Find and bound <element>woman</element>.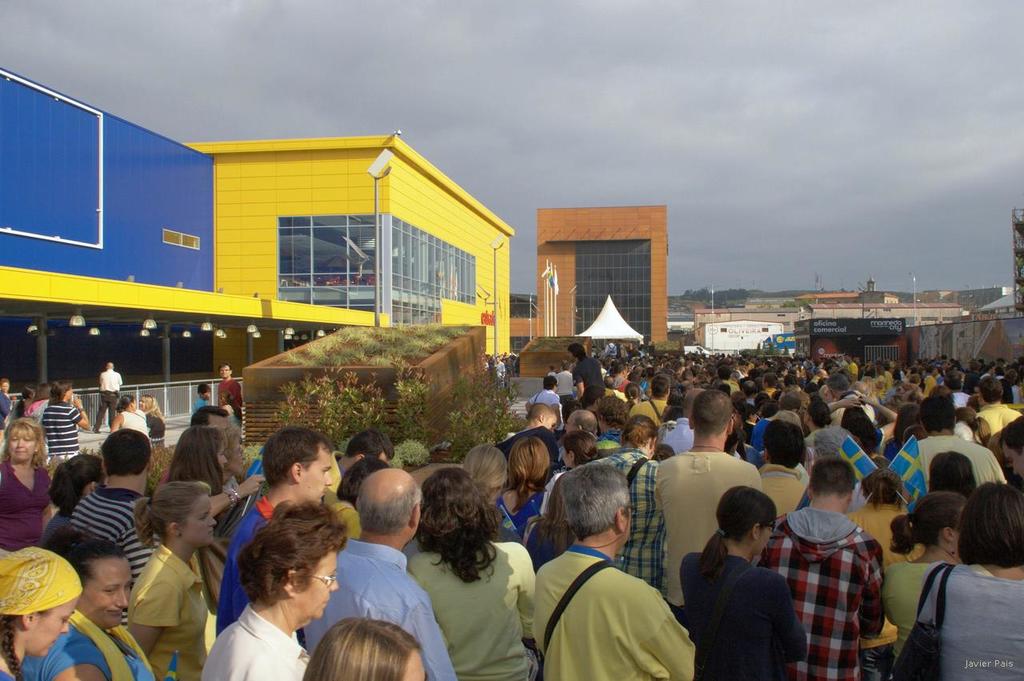
Bound: region(42, 453, 105, 545).
